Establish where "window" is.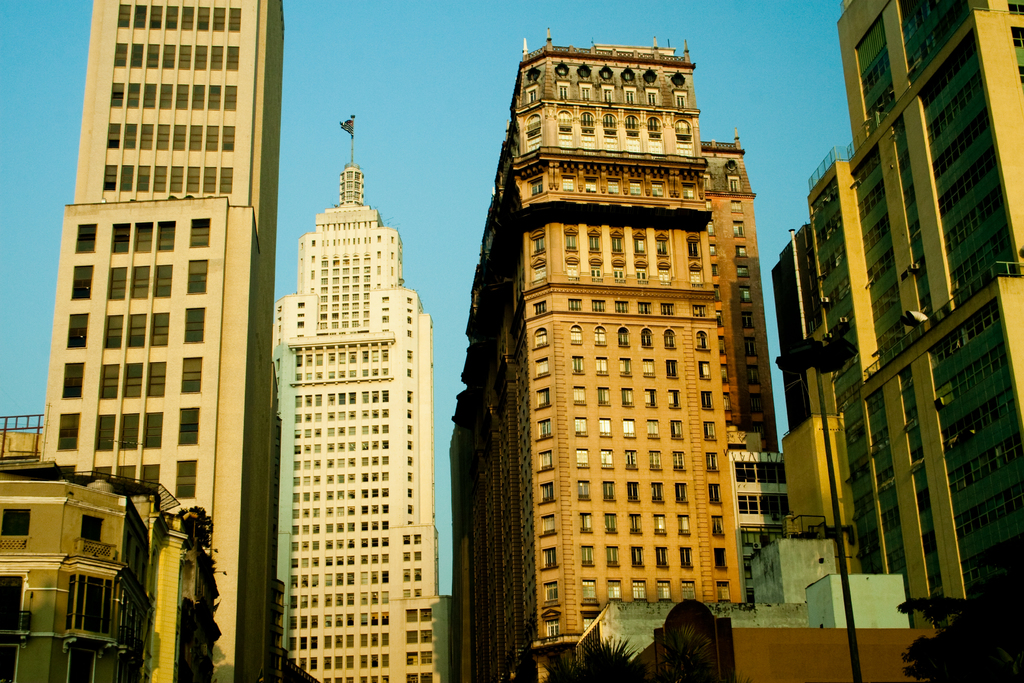
Established at x1=175 y1=83 x2=188 y2=110.
